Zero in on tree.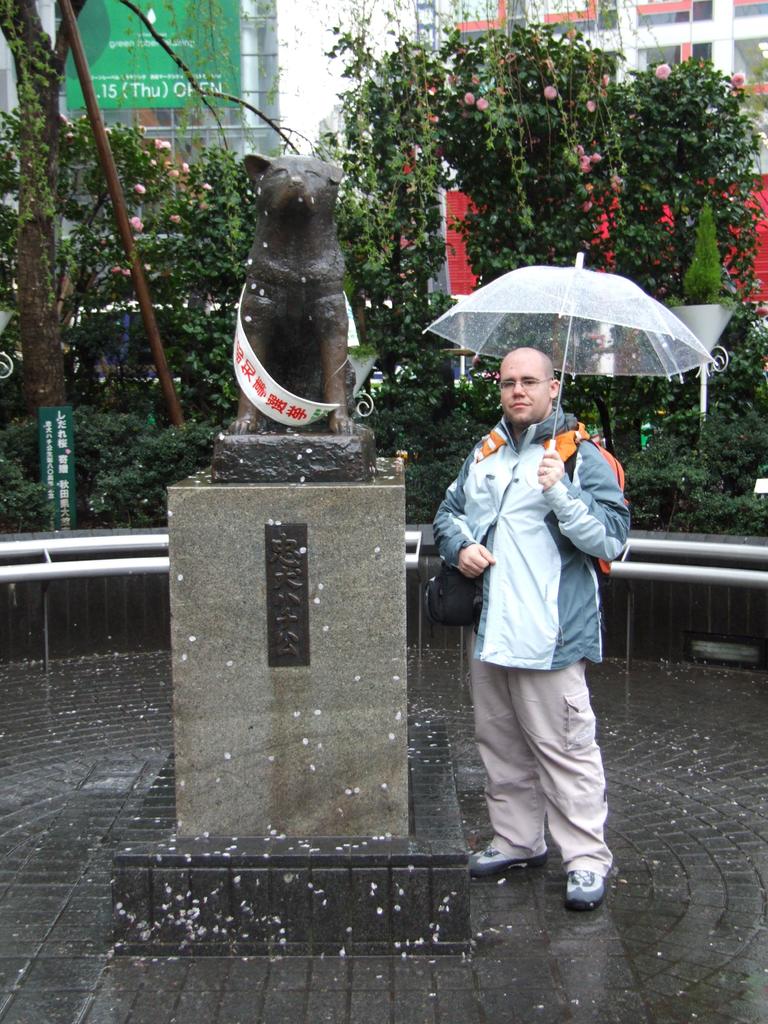
Zeroed in: <bbox>0, 0, 97, 461</bbox>.
